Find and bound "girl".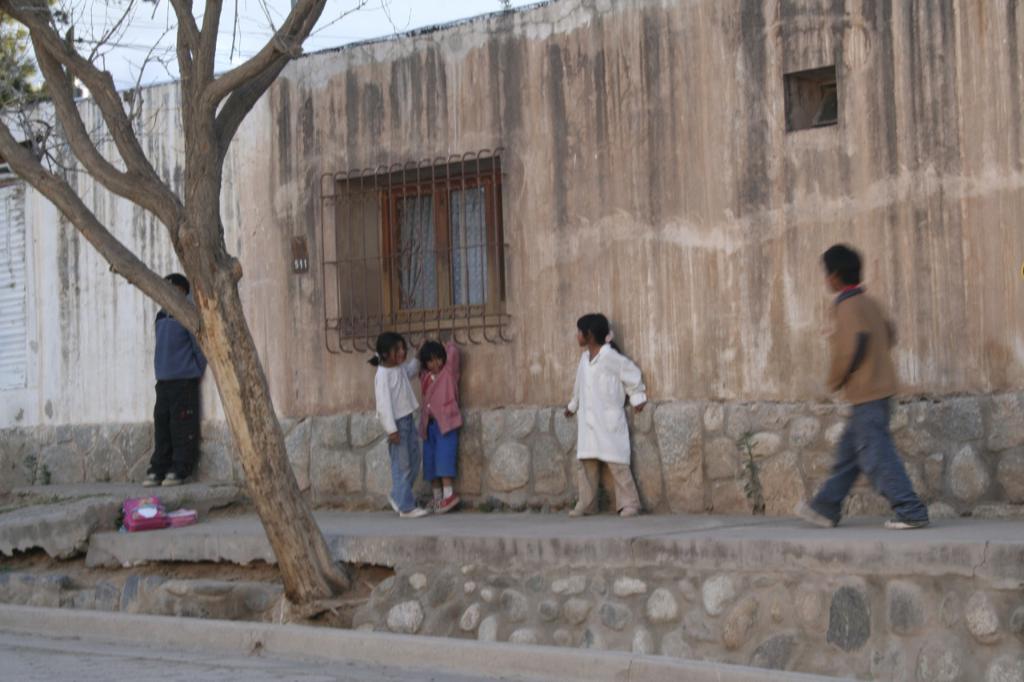
Bound: region(365, 335, 427, 516).
